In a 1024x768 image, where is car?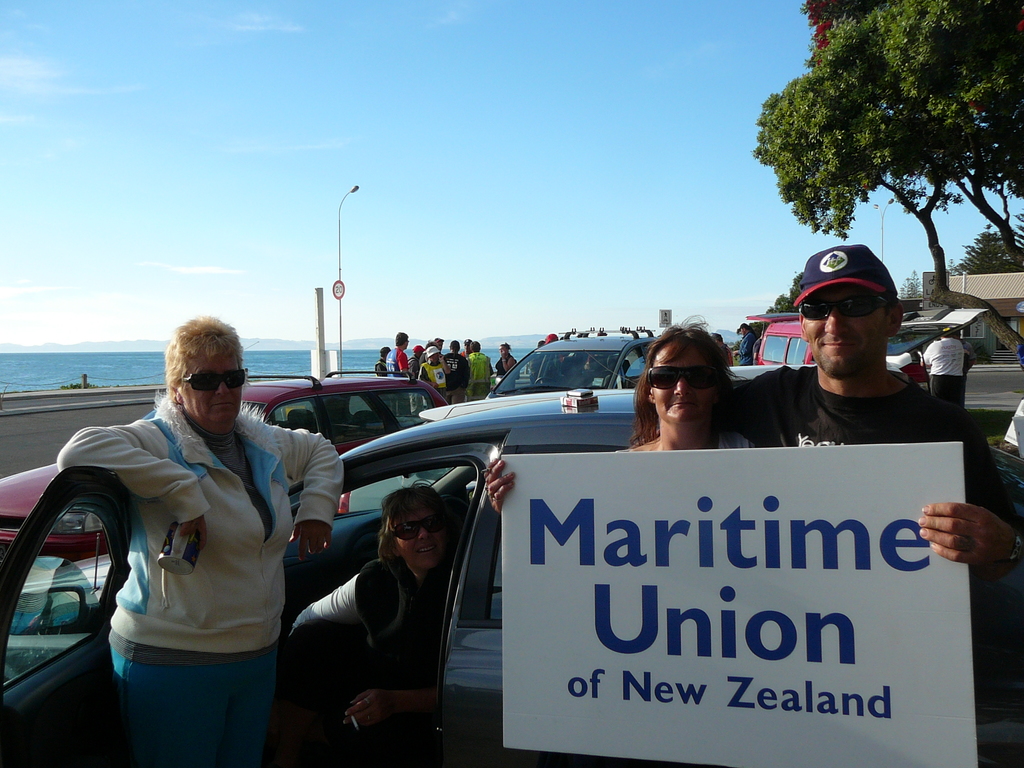
box=[746, 312, 812, 364].
